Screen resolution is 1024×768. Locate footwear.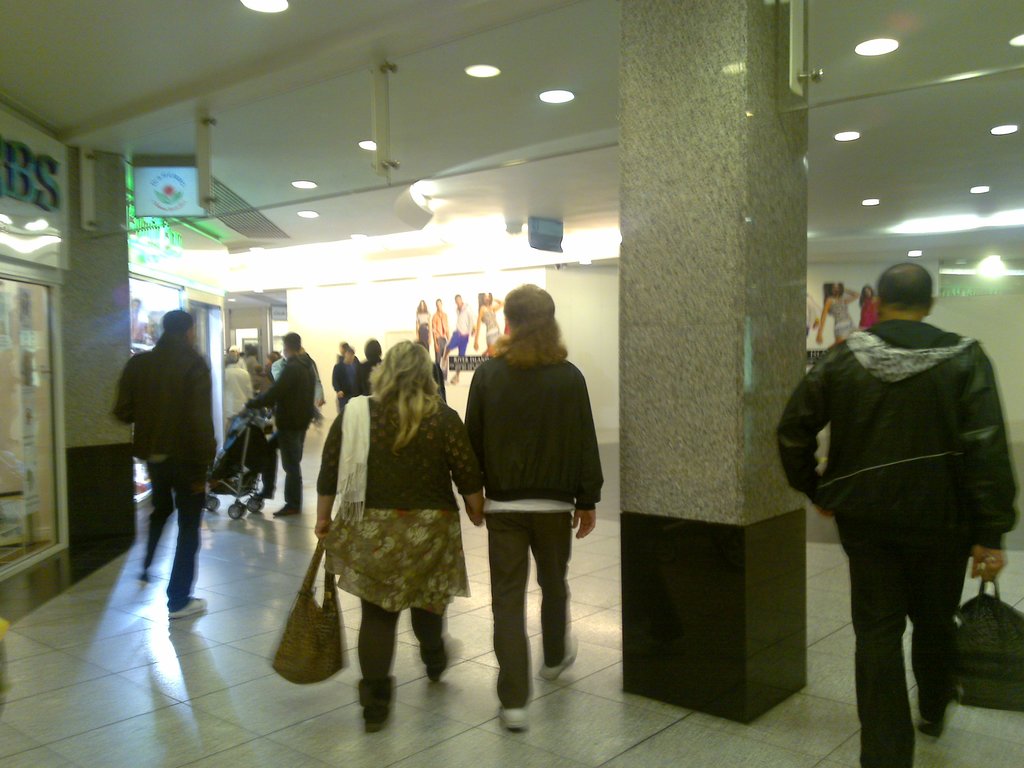
bbox=[166, 598, 211, 621].
